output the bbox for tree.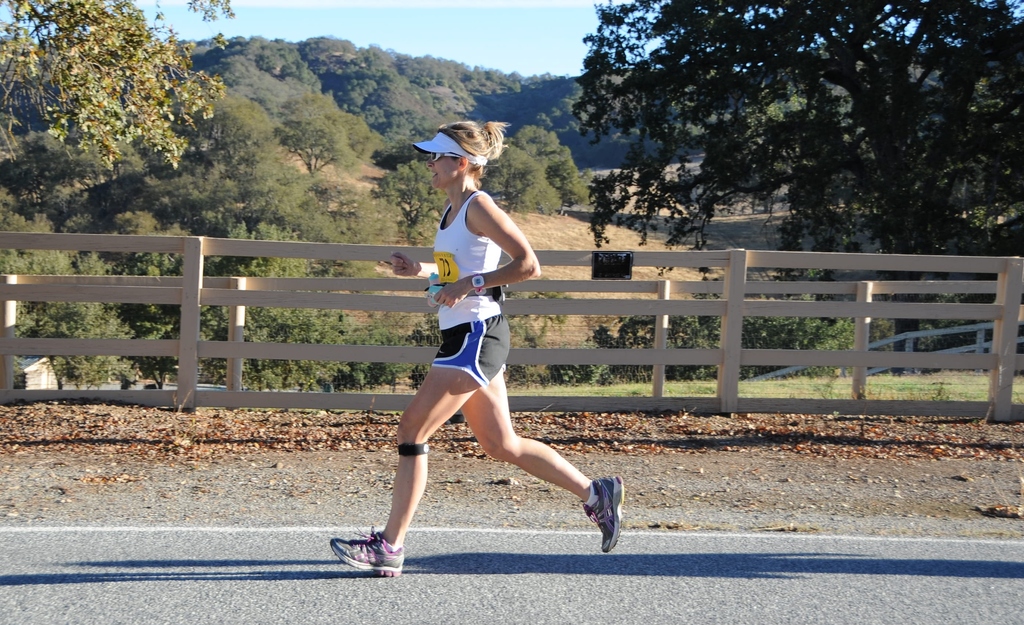
l=364, t=160, r=456, b=243.
